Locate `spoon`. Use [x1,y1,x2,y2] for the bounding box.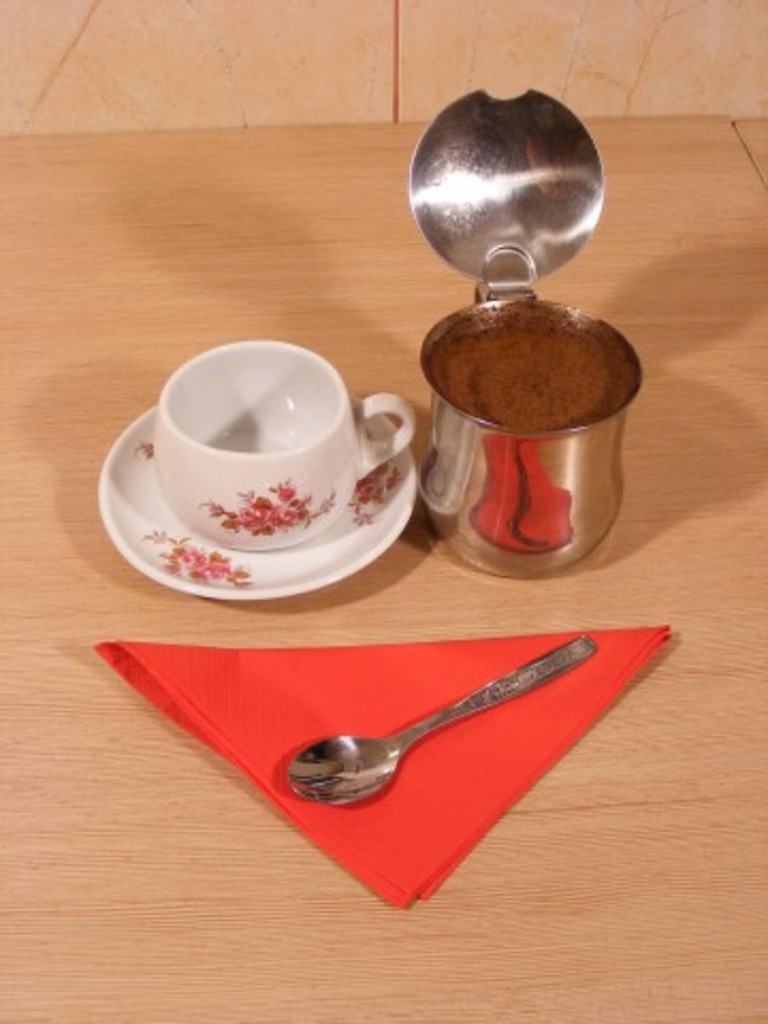
[286,631,595,809].
